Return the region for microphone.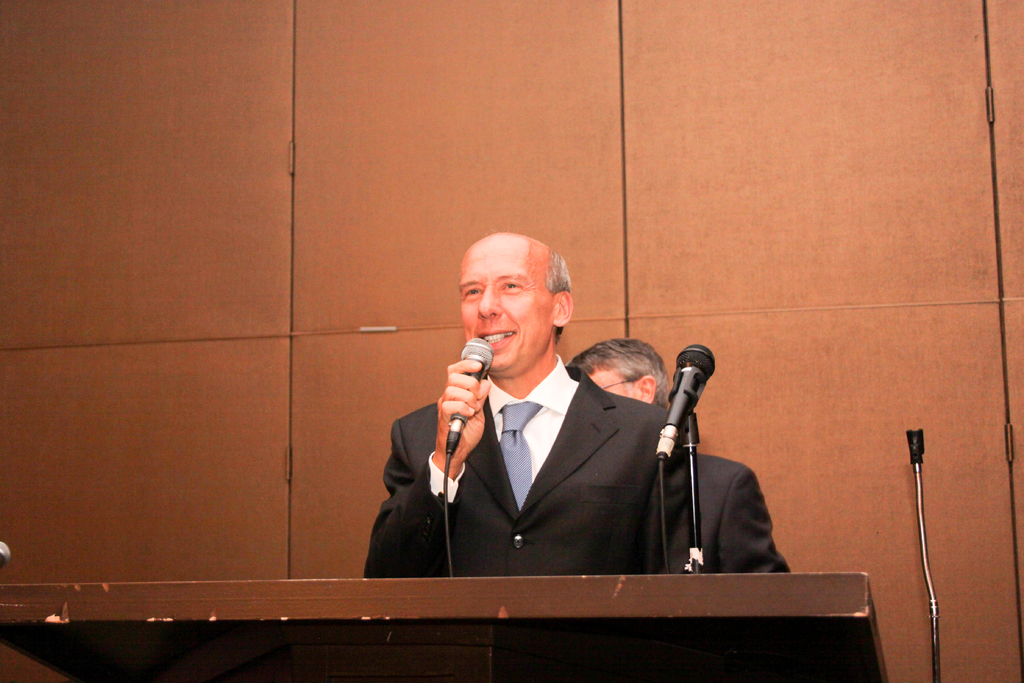
[442, 335, 495, 460].
